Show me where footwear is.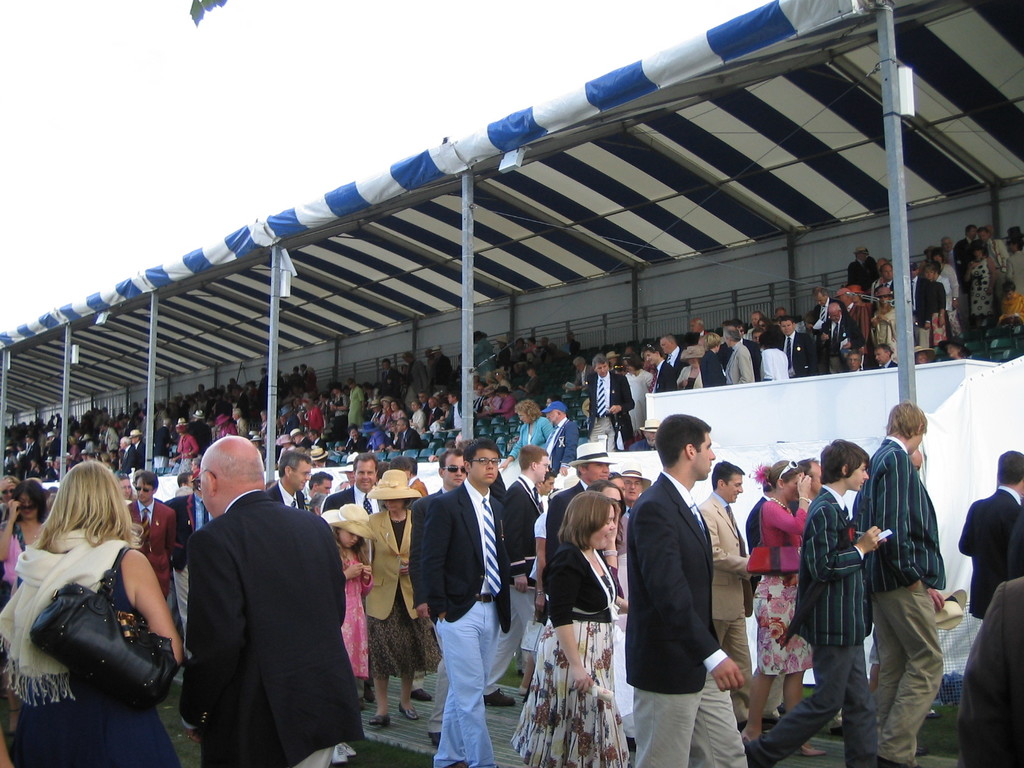
footwear is at (483,689,516,705).
